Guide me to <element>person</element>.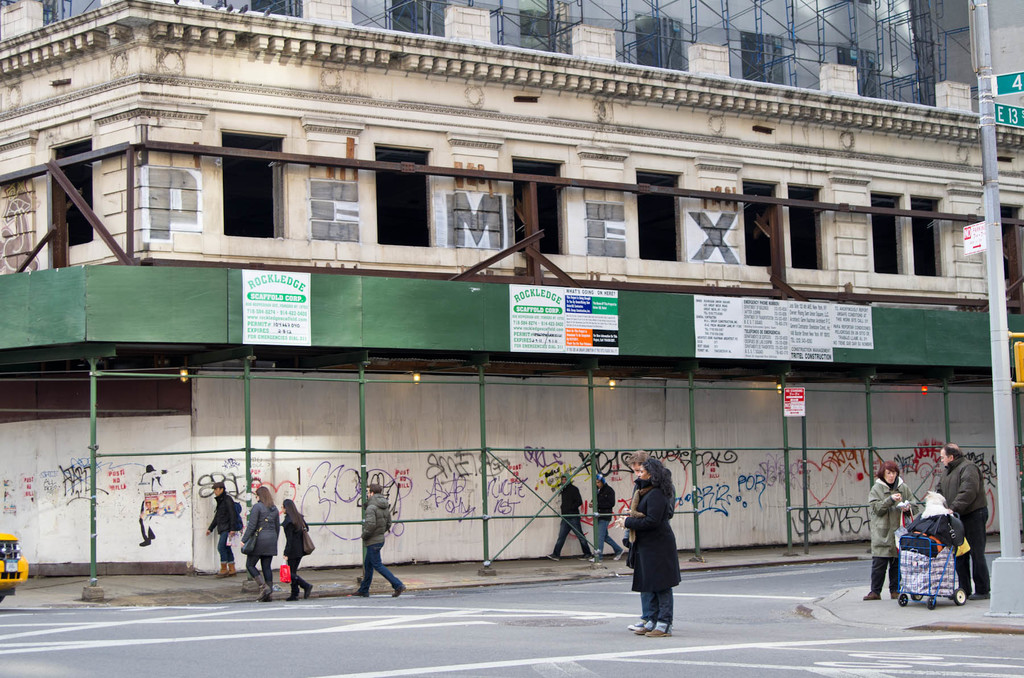
Guidance: {"x1": 548, "y1": 480, "x2": 584, "y2": 562}.
